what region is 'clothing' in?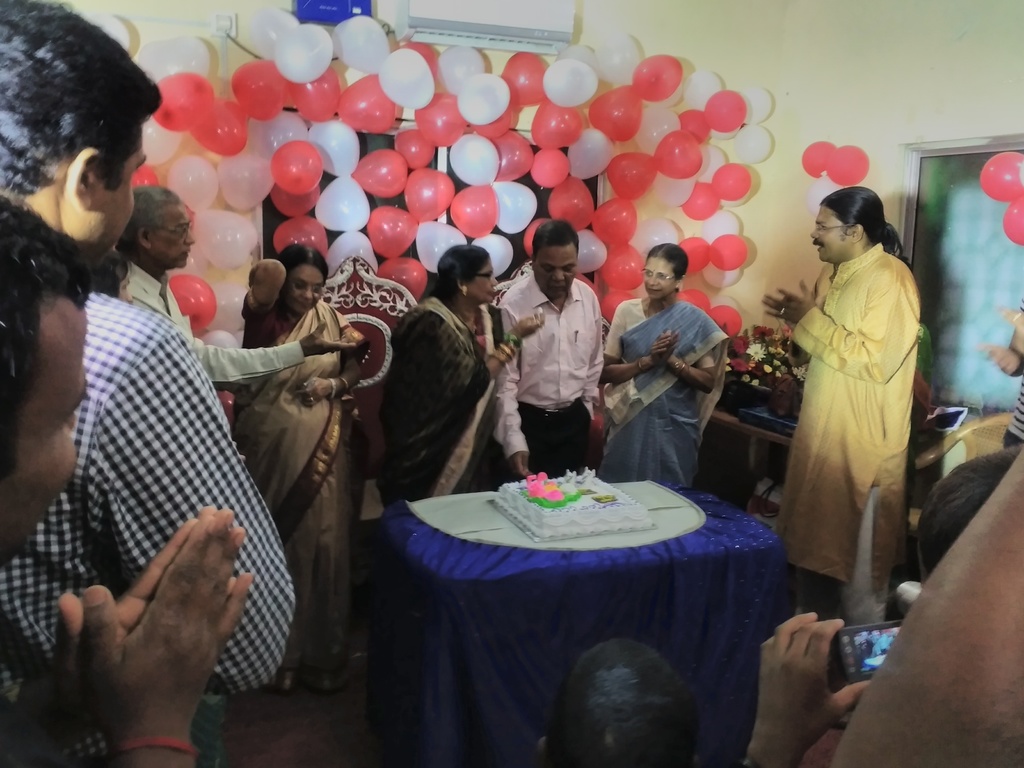
[377,298,511,519].
